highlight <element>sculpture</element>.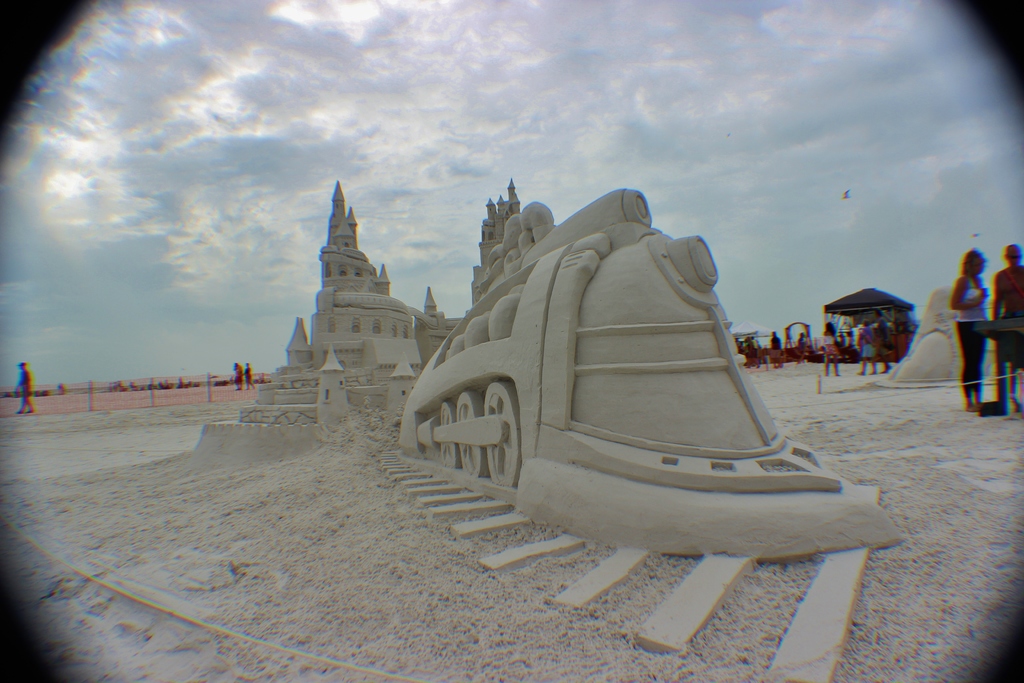
Highlighted region: [888,281,996,384].
